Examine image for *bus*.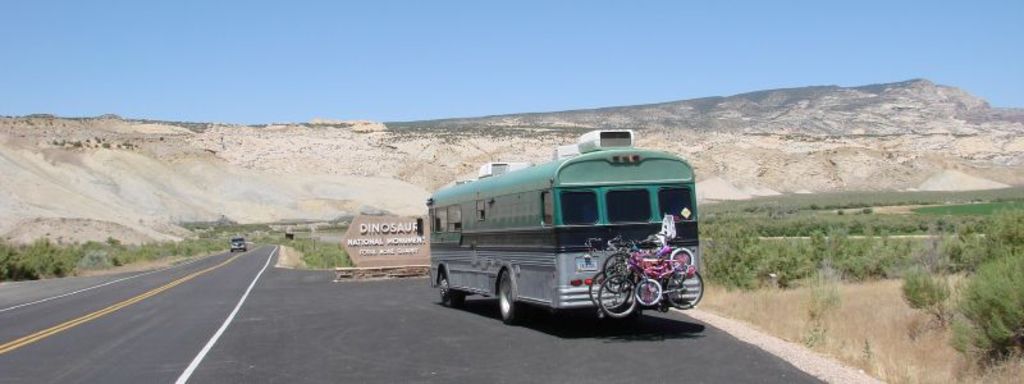
Examination result: box(421, 129, 698, 317).
